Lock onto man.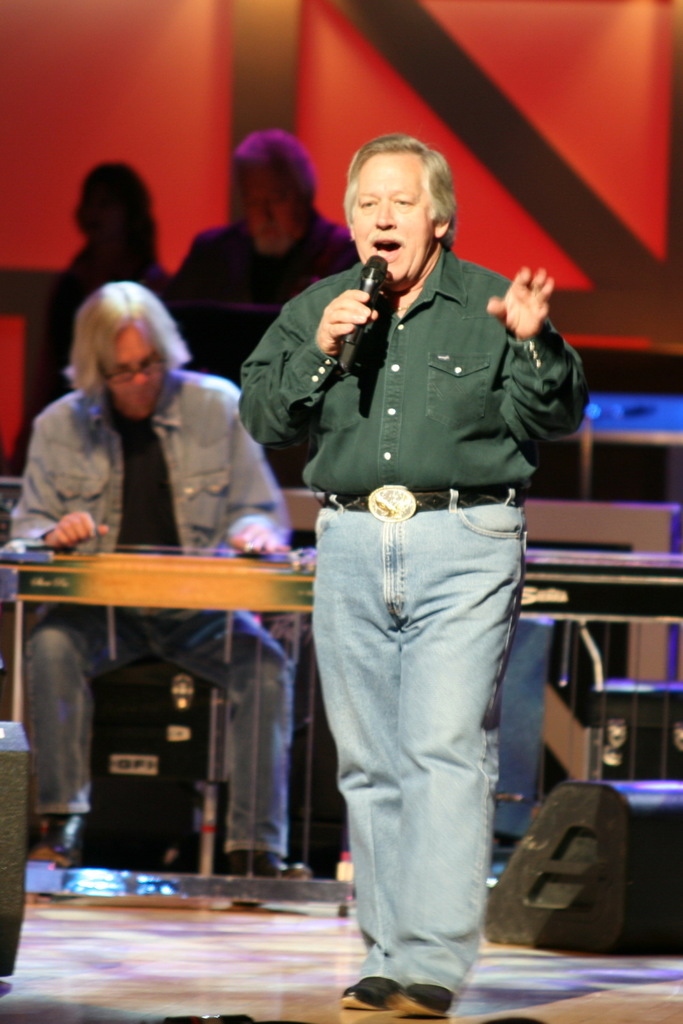
Locked: l=2, t=278, r=298, b=886.
